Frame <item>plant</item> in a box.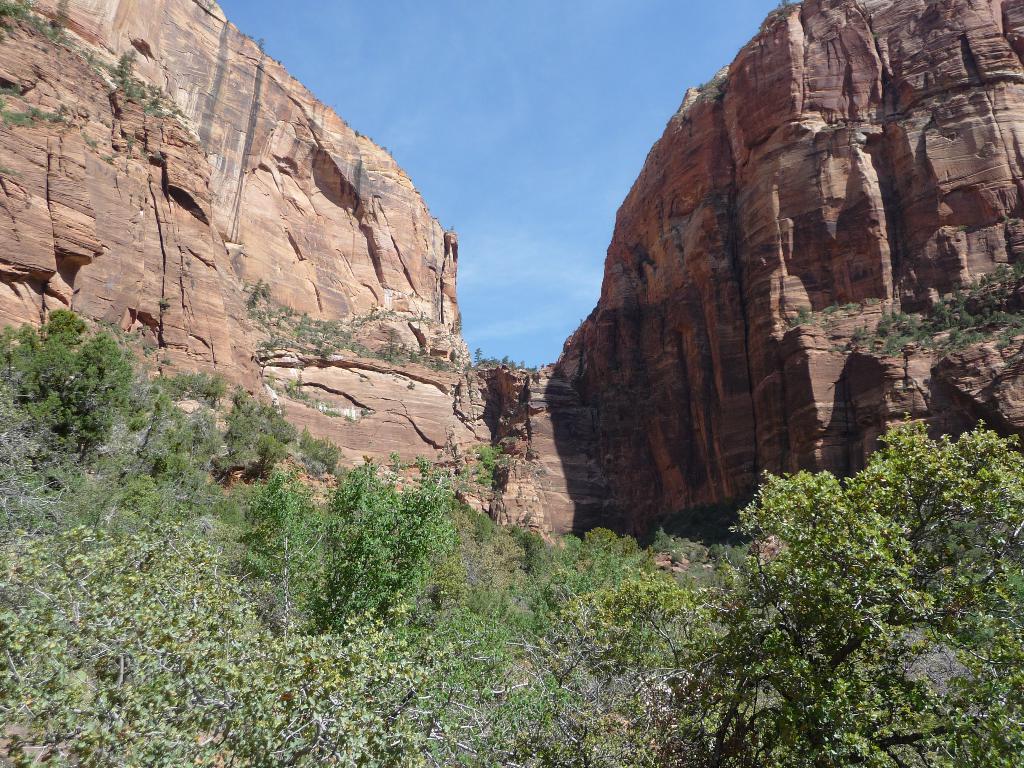
left=793, top=254, right=1023, bottom=333.
